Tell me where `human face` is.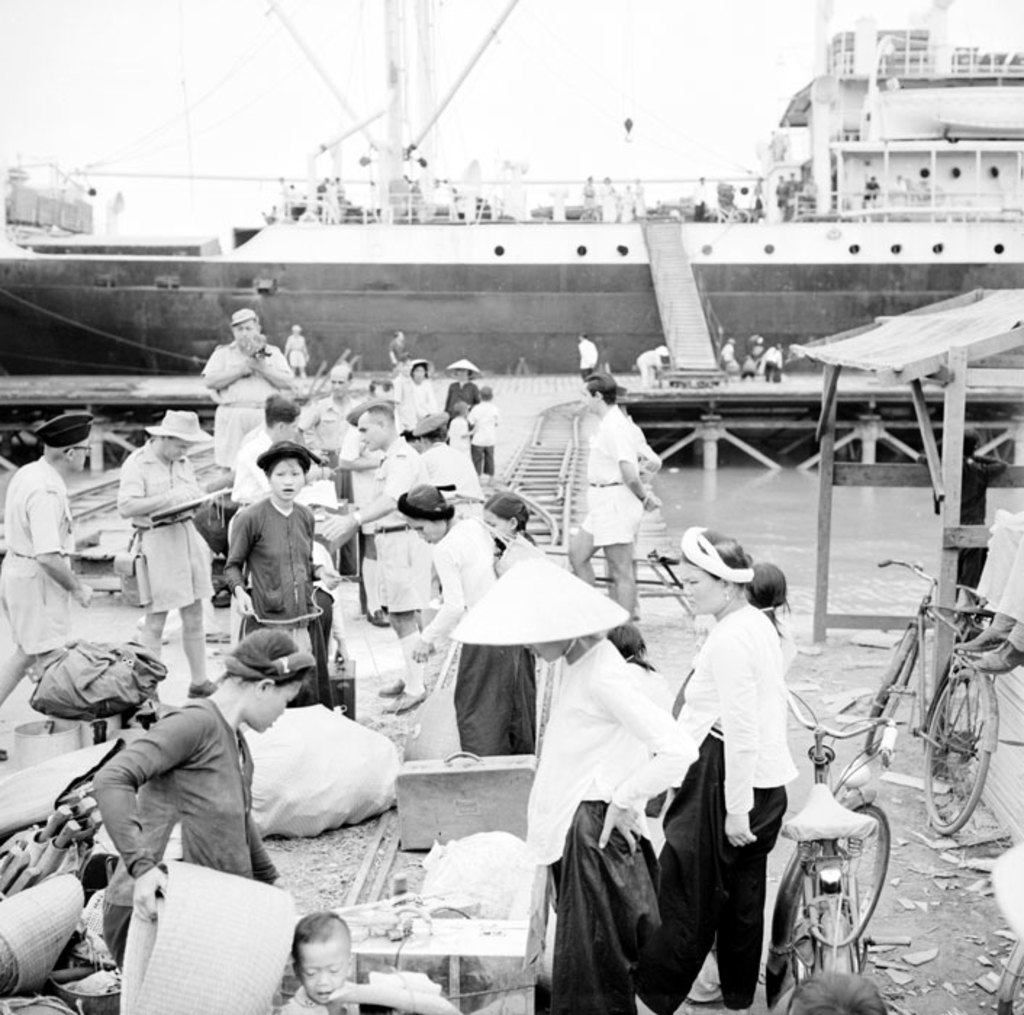
`human face` is at (x1=329, y1=364, x2=351, y2=393).
